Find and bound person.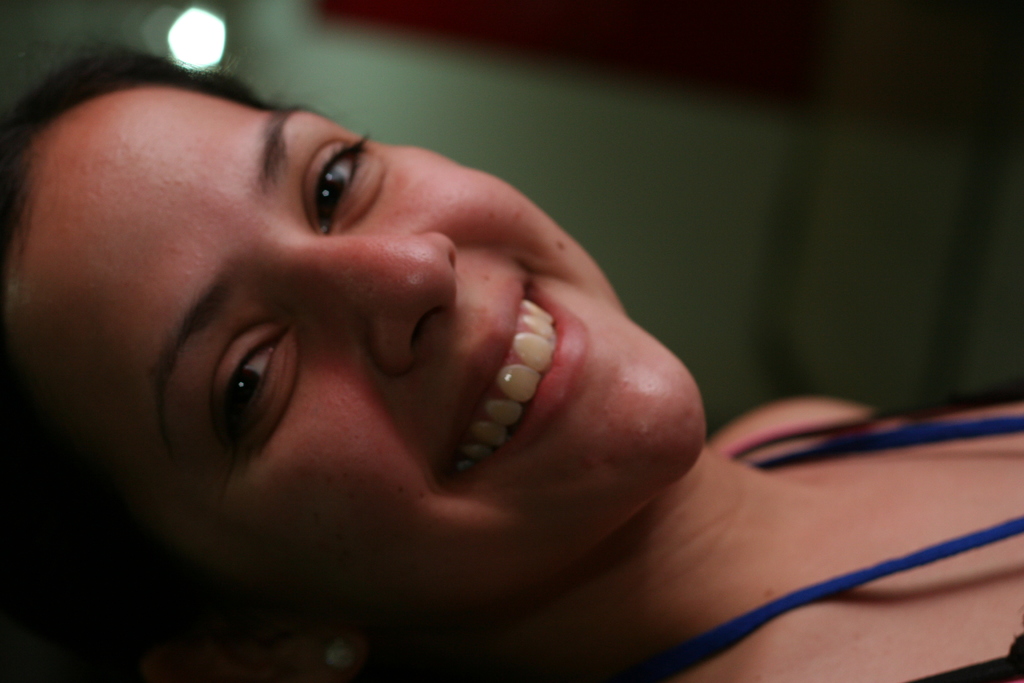
Bound: (left=1, top=23, right=1023, bottom=682).
